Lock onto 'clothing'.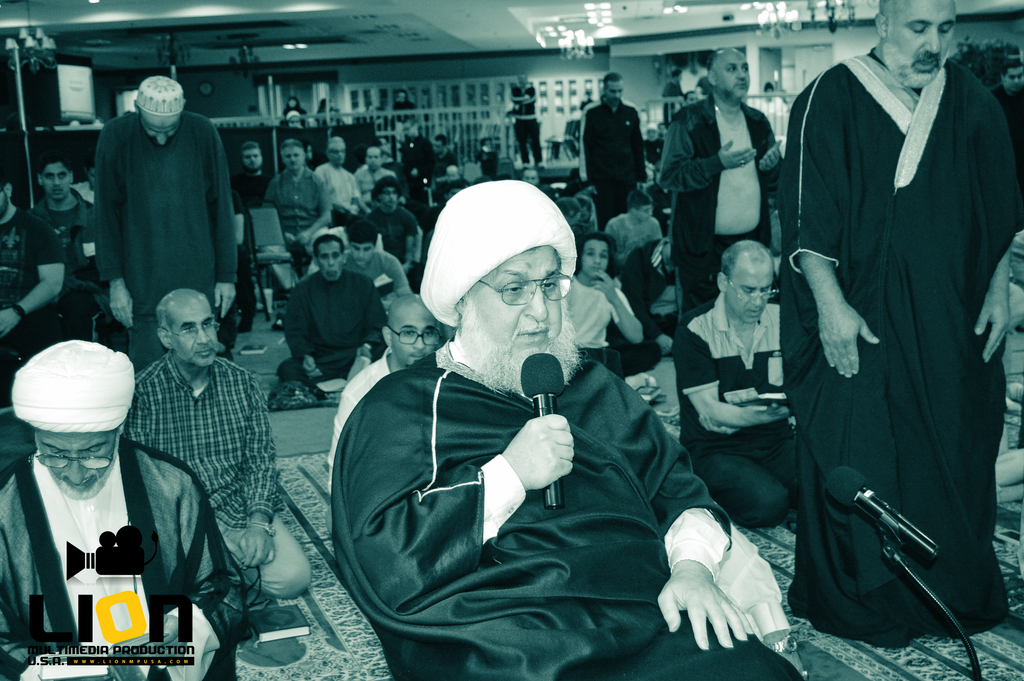
Locked: (509,85,546,163).
